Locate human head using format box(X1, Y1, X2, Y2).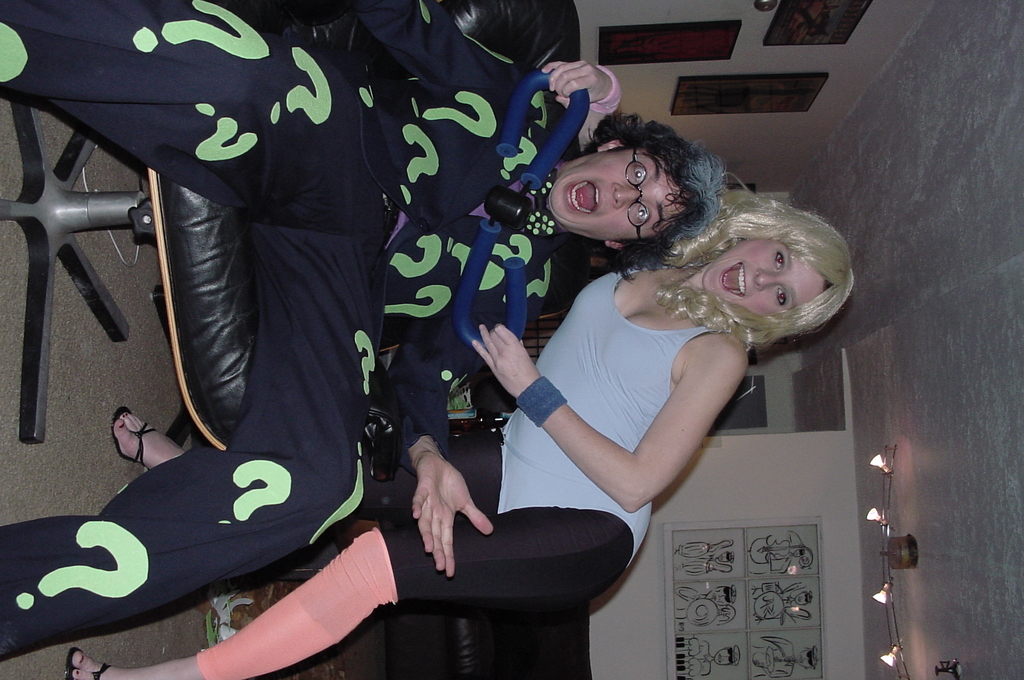
box(559, 115, 698, 234).
